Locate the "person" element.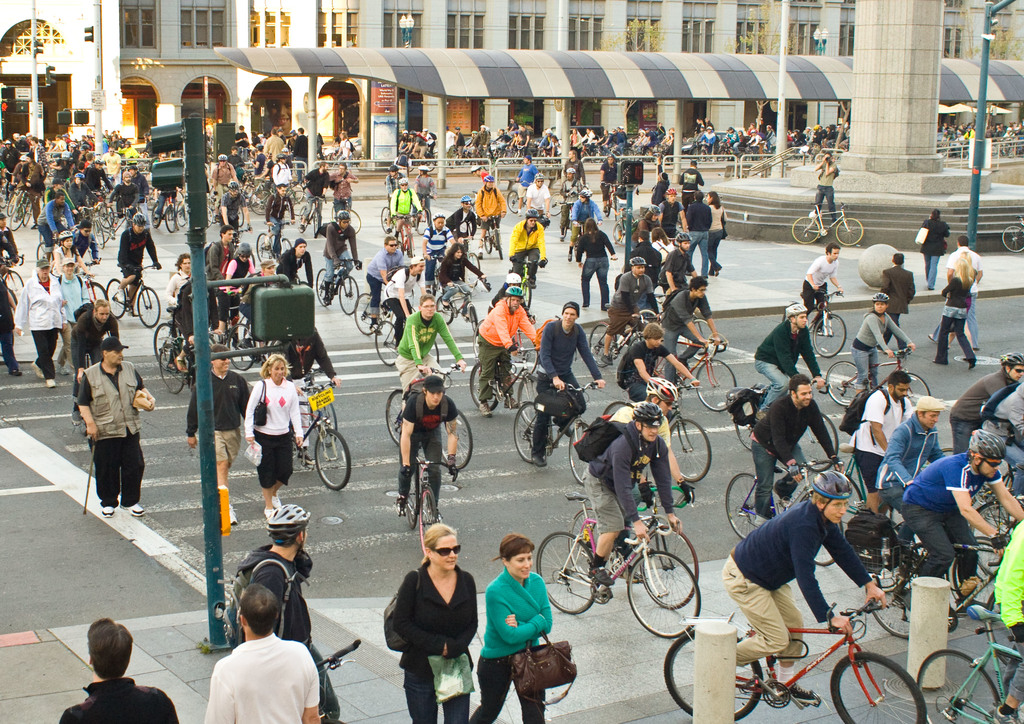
Element bbox: x1=498 y1=214 x2=549 y2=291.
